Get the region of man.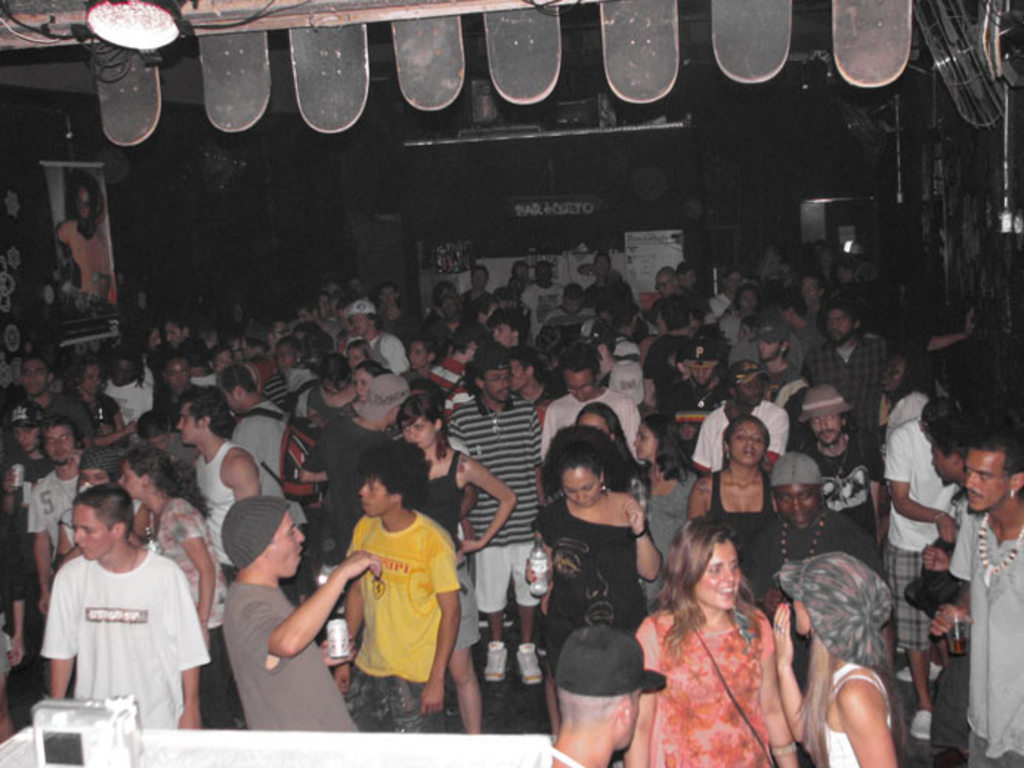
214, 499, 381, 731.
